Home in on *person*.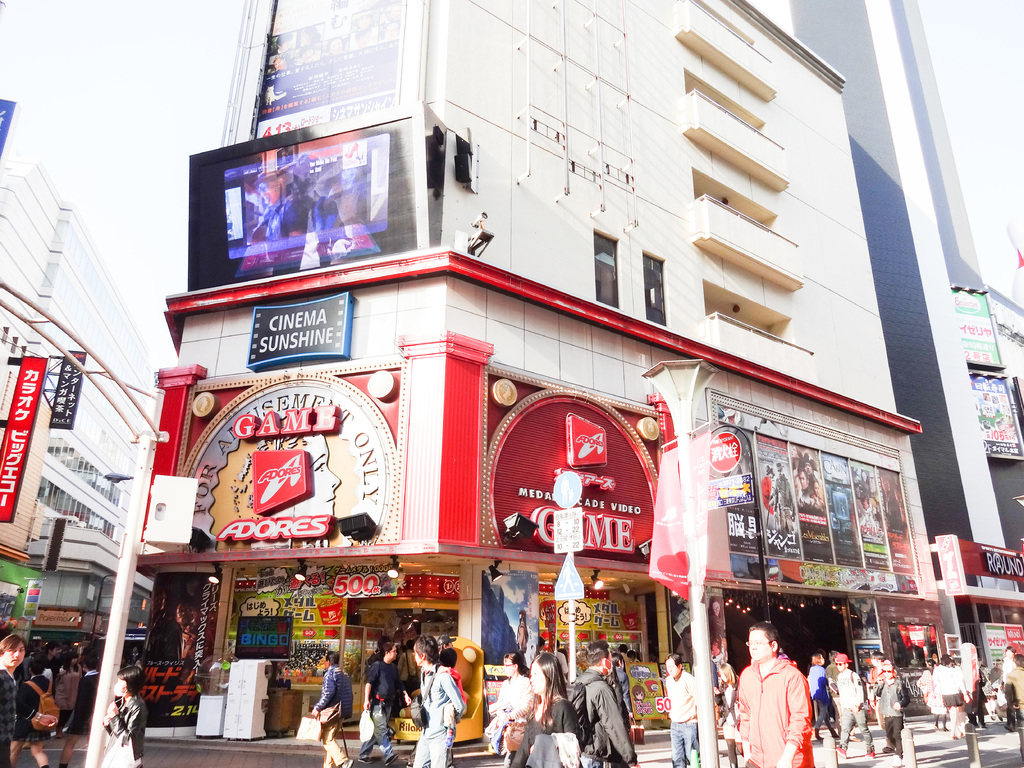
Homed in at 142, 593, 182, 663.
